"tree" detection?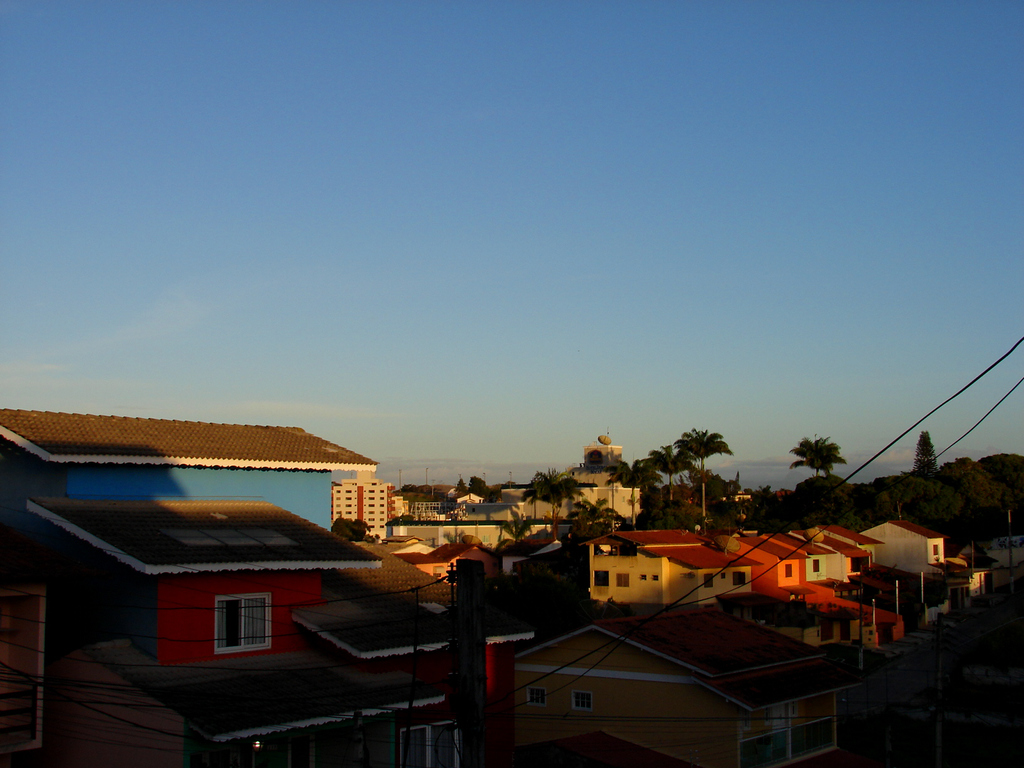
(449,477,500,507)
